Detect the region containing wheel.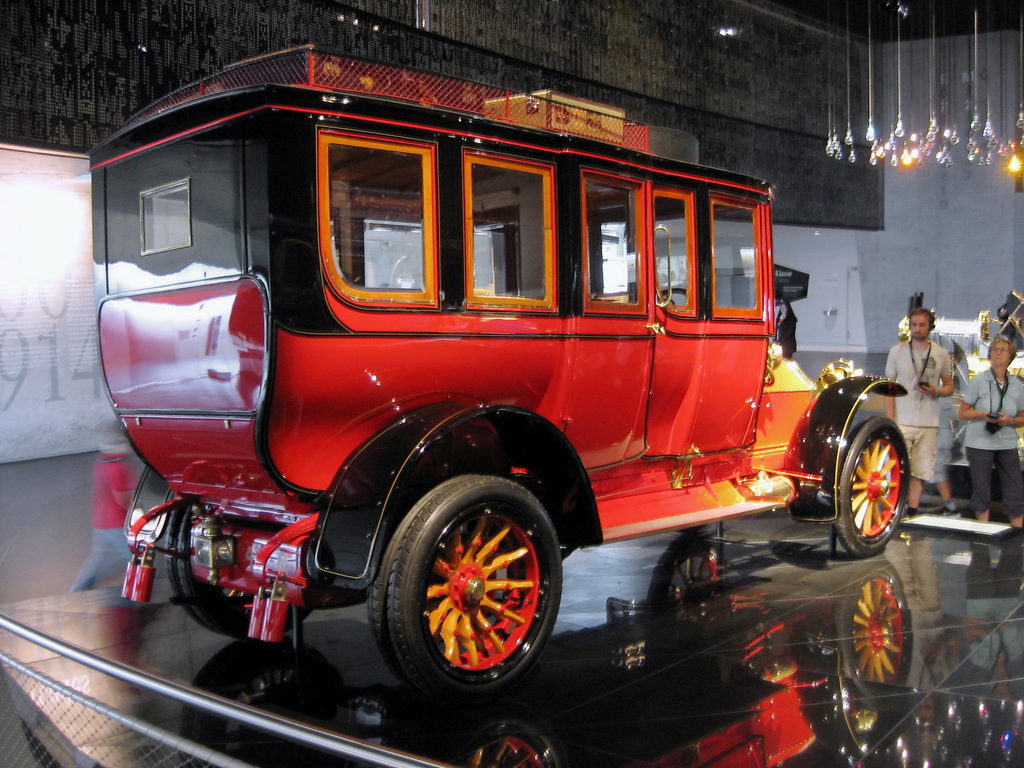
pyautogui.locateOnScreen(368, 471, 525, 684).
